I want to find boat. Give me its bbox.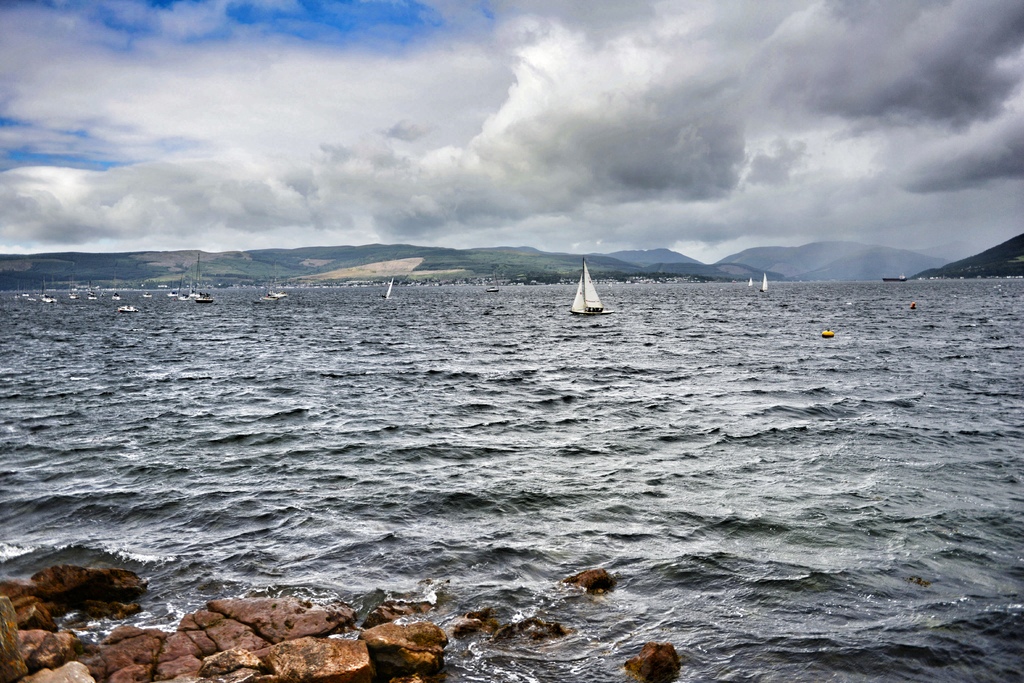
rect(486, 284, 497, 294).
